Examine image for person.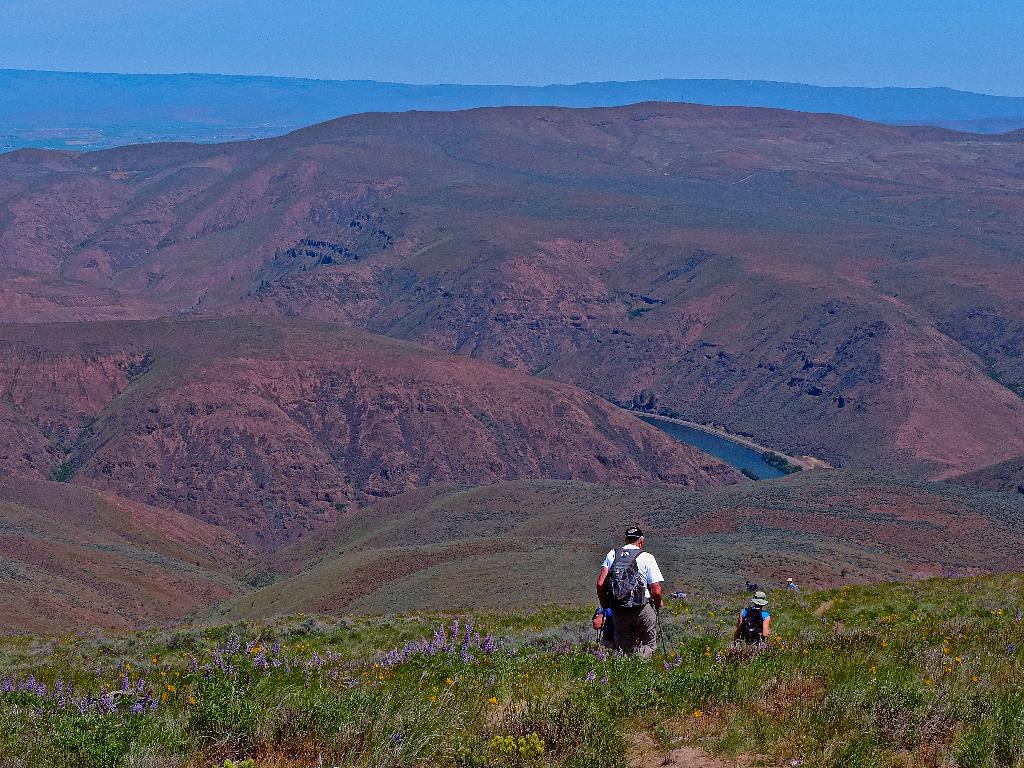
Examination result: pyautogui.locateOnScreen(745, 580, 759, 596).
